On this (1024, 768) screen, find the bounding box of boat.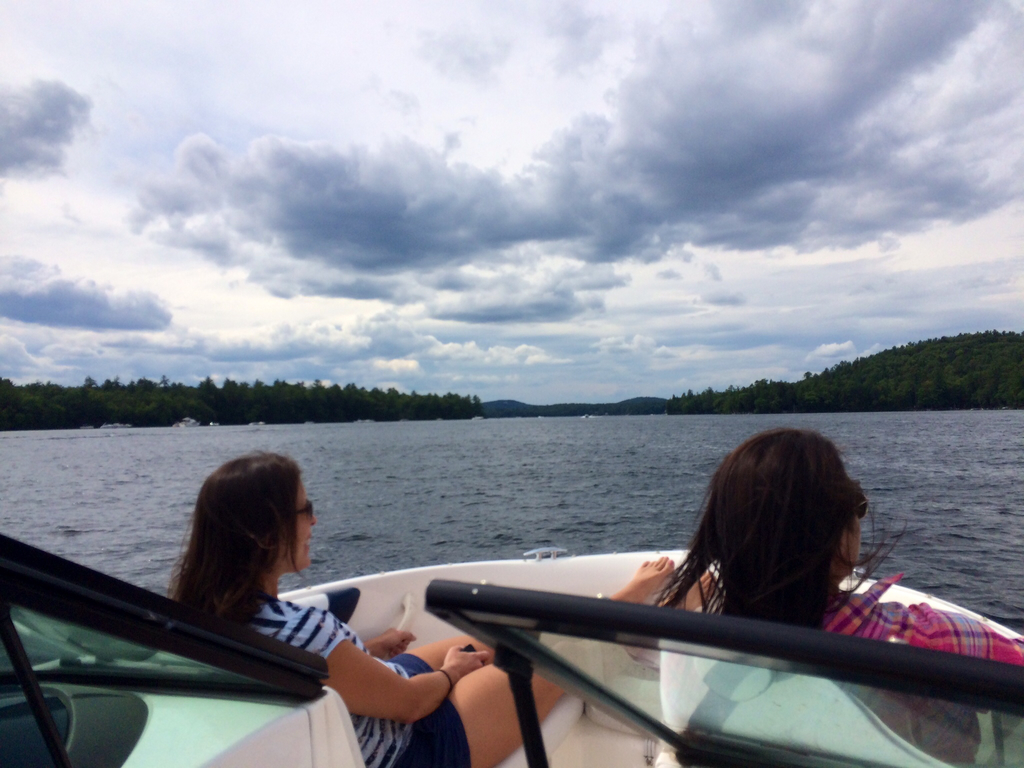
Bounding box: box=[0, 527, 1020, 767].
